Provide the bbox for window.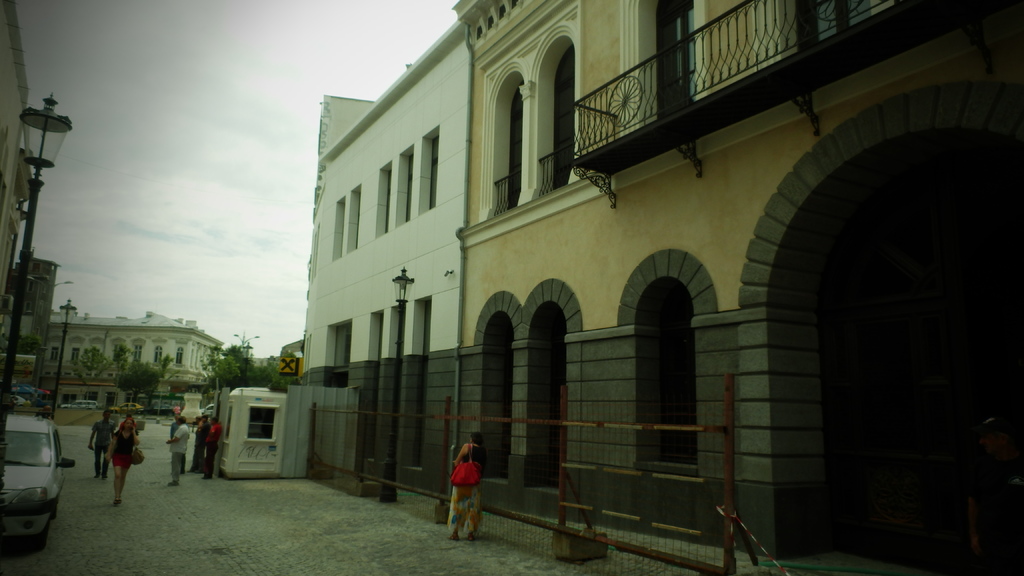
Rect(39, 301, 45, 316).
